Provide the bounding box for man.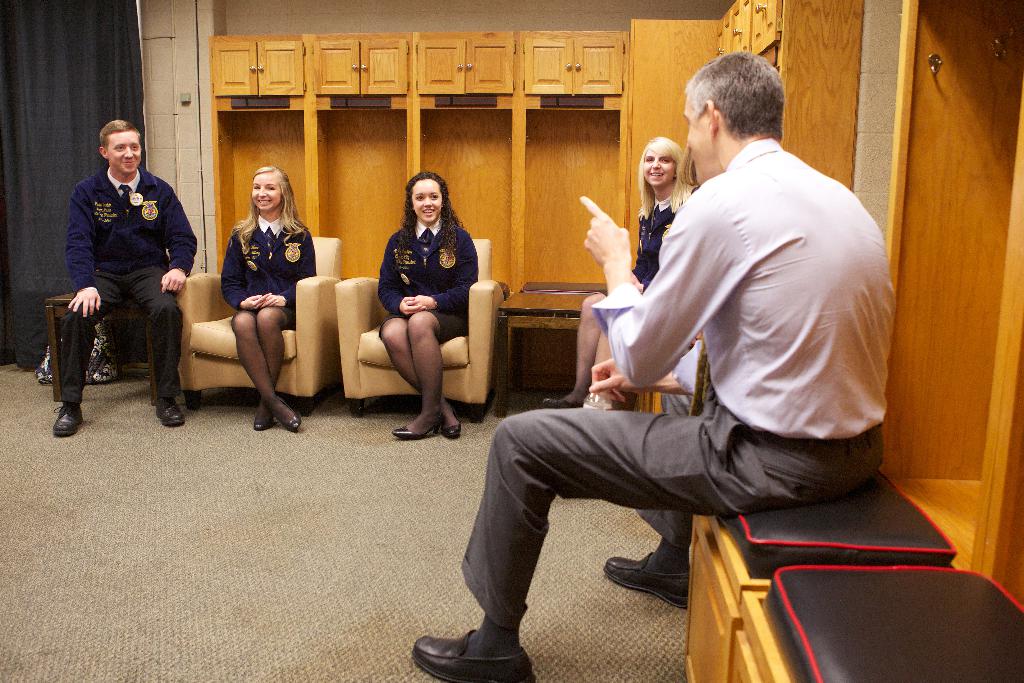
bbox=[573, 47, 906, 615].
